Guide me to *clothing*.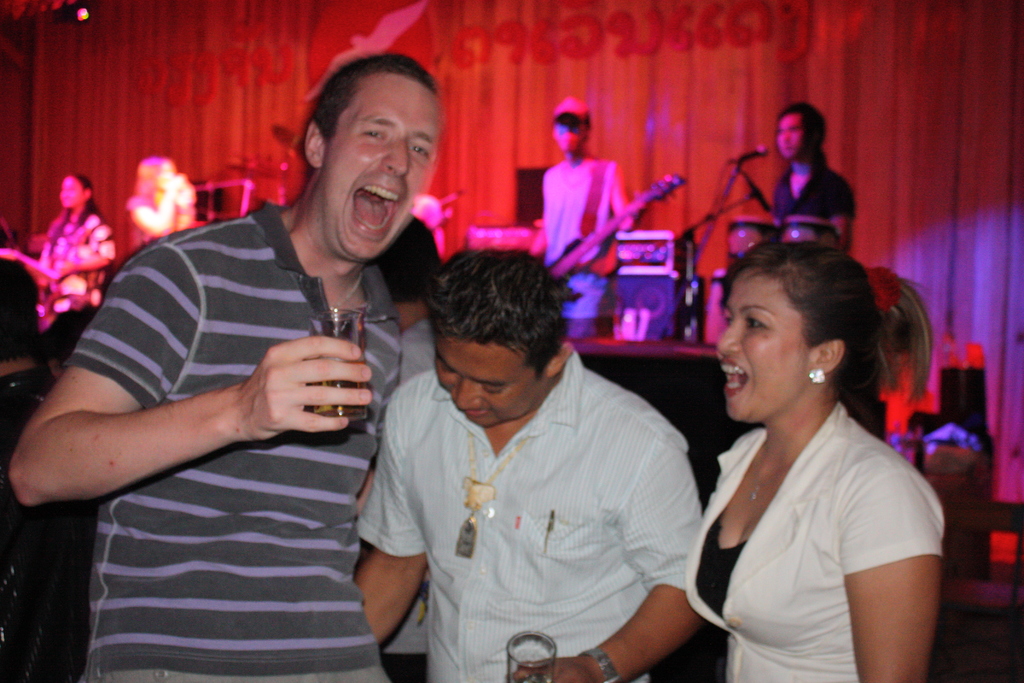
Guidance: 774, 154, 856, 234.
